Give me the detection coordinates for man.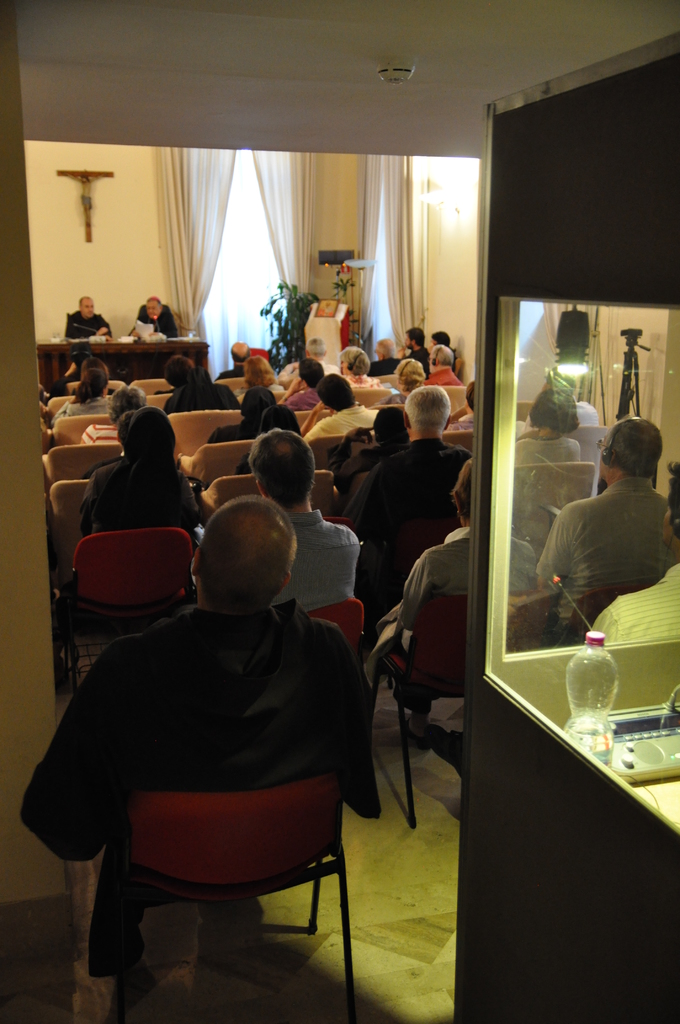
region(428, 340, 458, 396).
